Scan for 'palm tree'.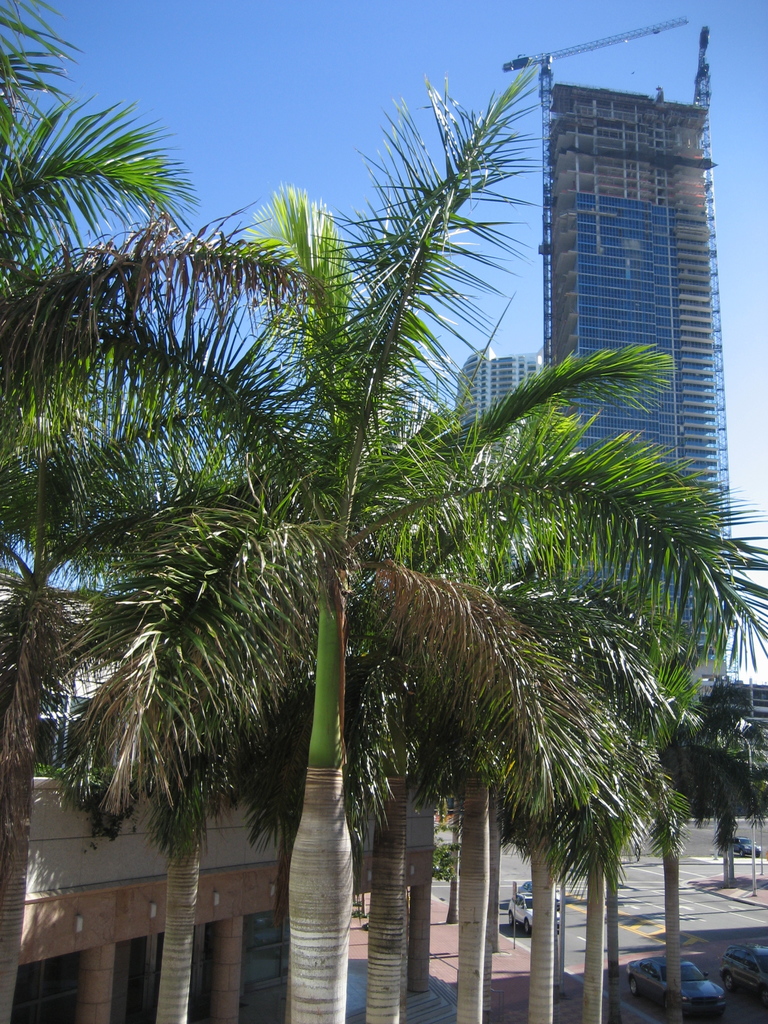
Scan result: x1=351, y1=535, x2=687, y2=1009.
